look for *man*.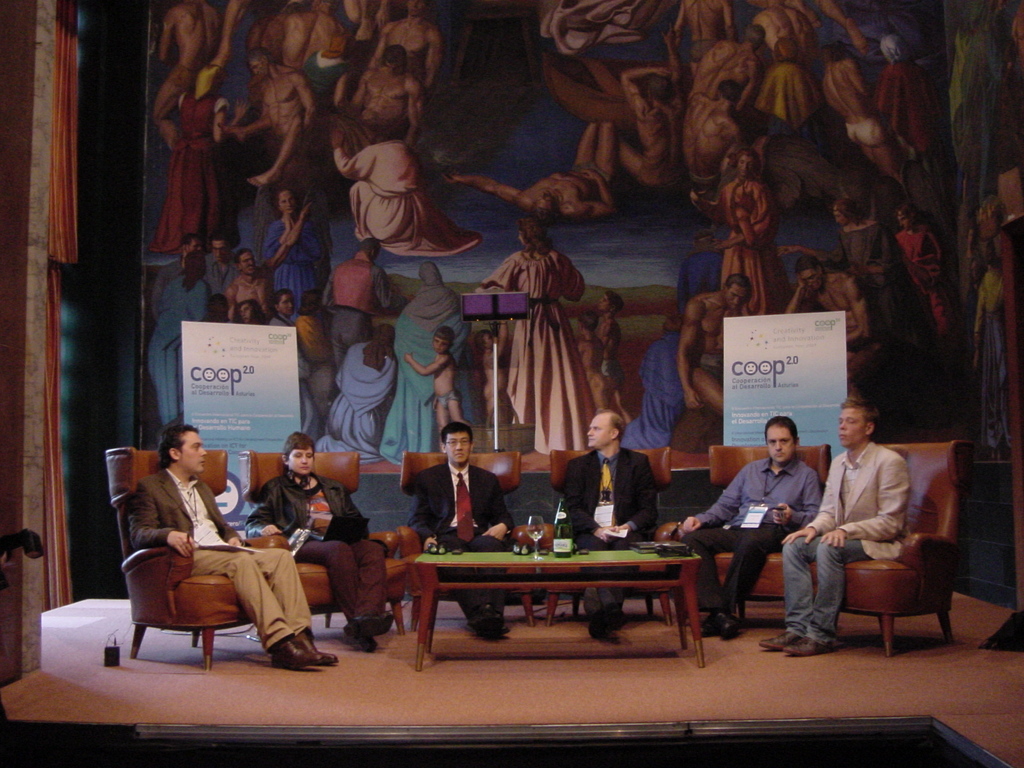
Found: BBox(245, 429, 397, 645).
